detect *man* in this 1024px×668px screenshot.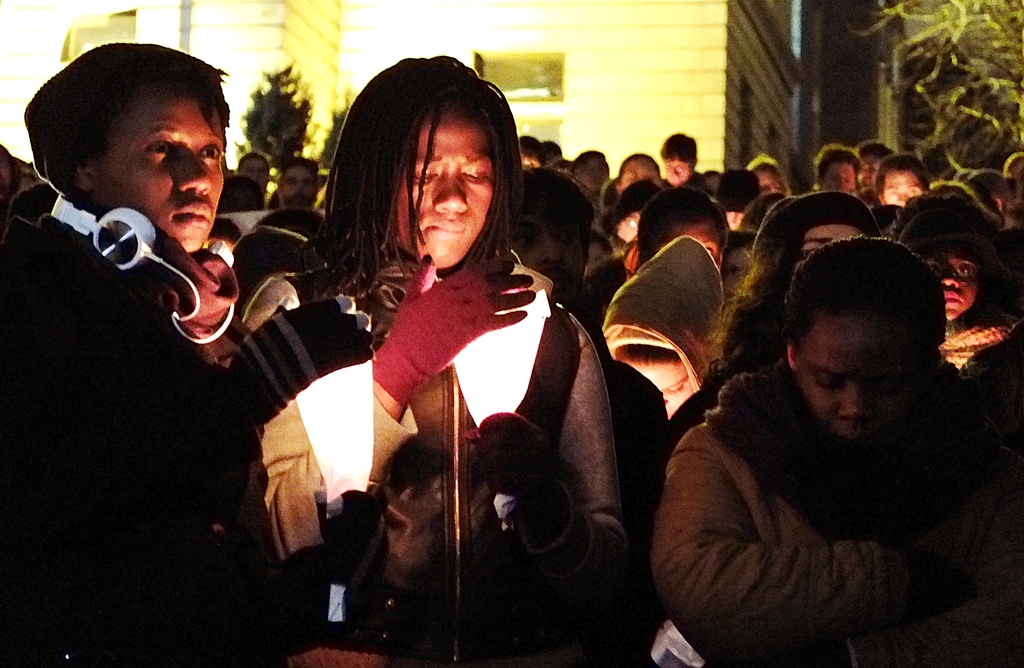
Detection: Rect(855, 139, 893, 195).
